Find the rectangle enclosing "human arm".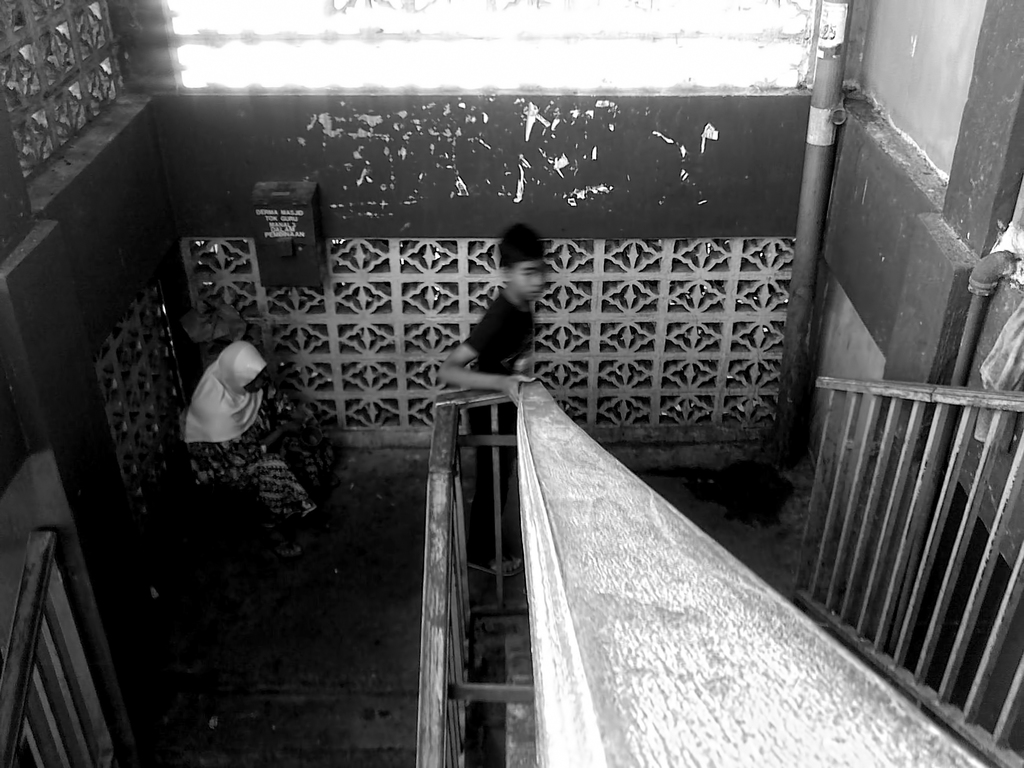
432, 308, 514, 402.
